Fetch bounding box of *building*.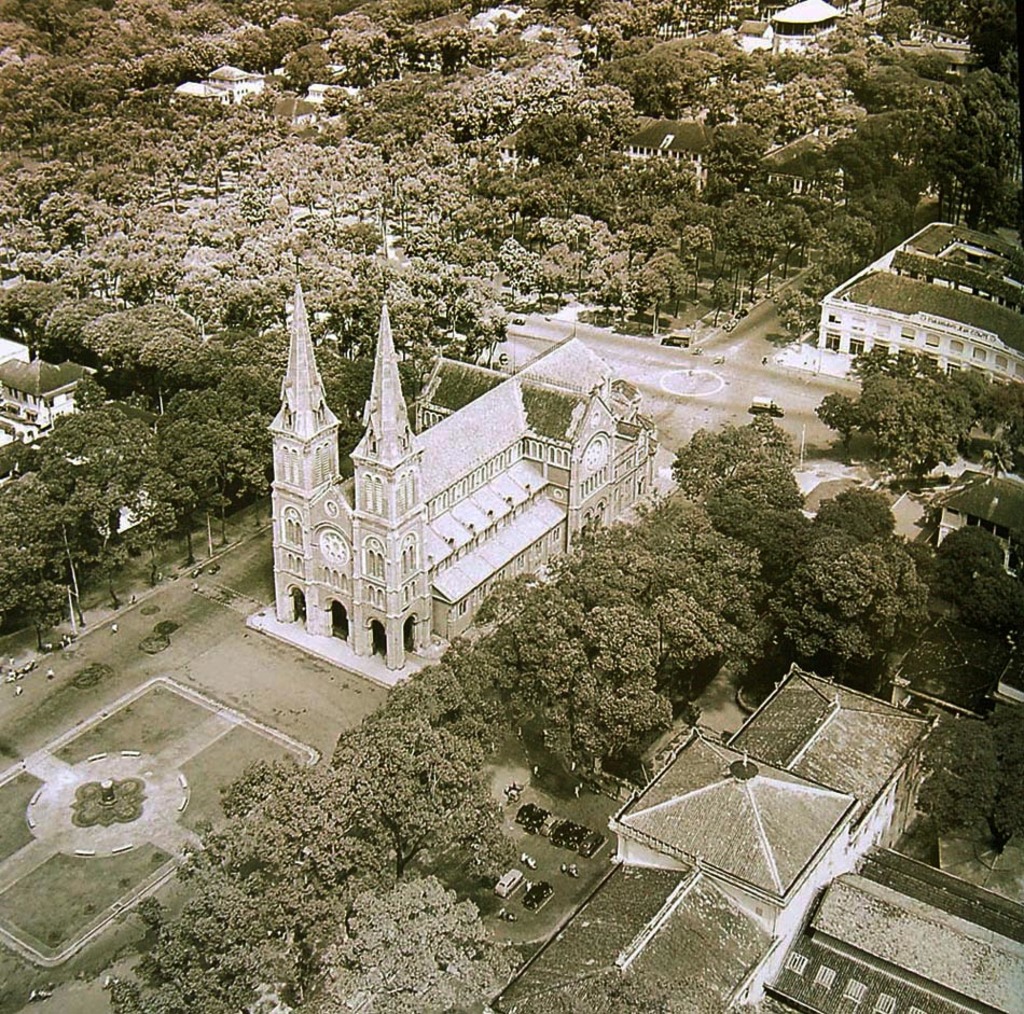
Bbox: (931,469,1023,575).
